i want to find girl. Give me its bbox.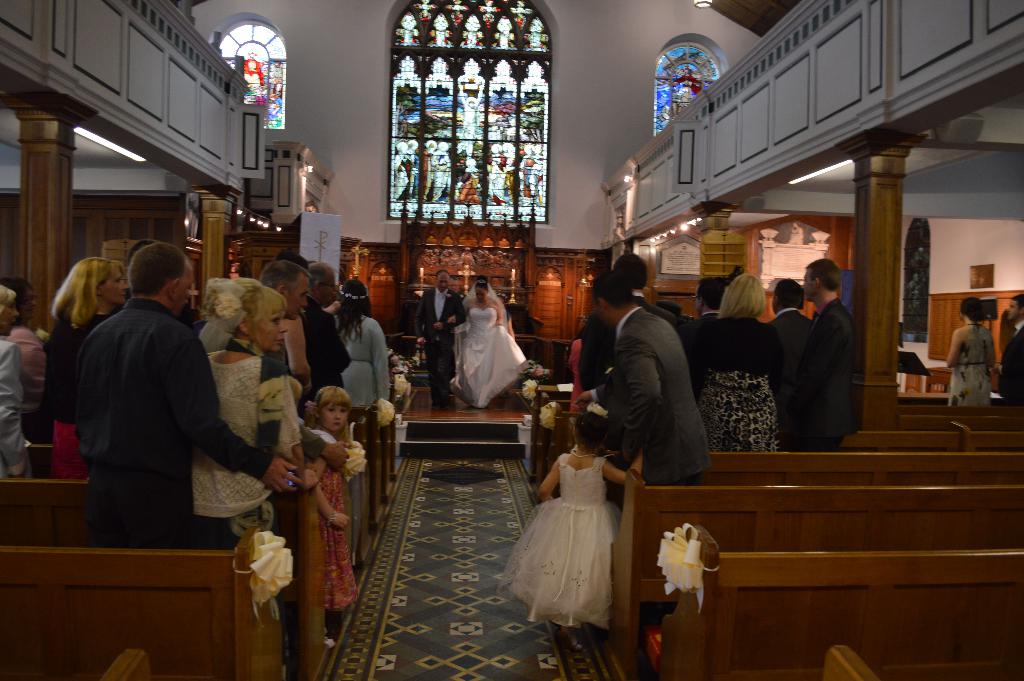
rect(497, 413, 645, 650).
